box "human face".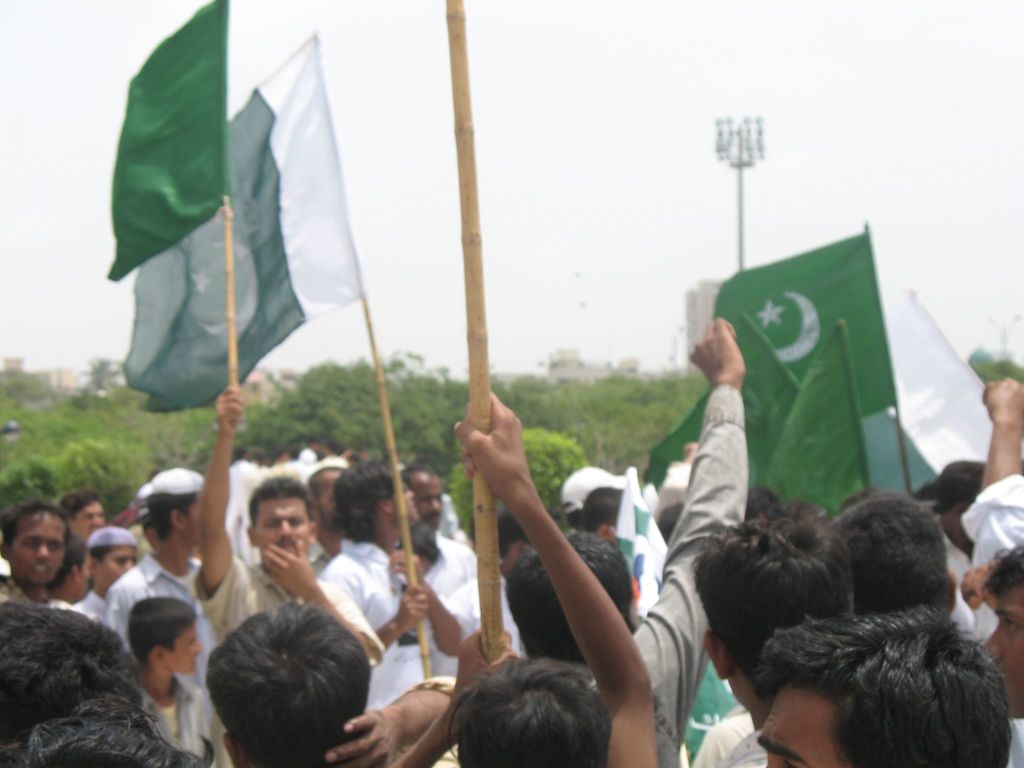
[left=6, top=513, right=66, bottom=582].
